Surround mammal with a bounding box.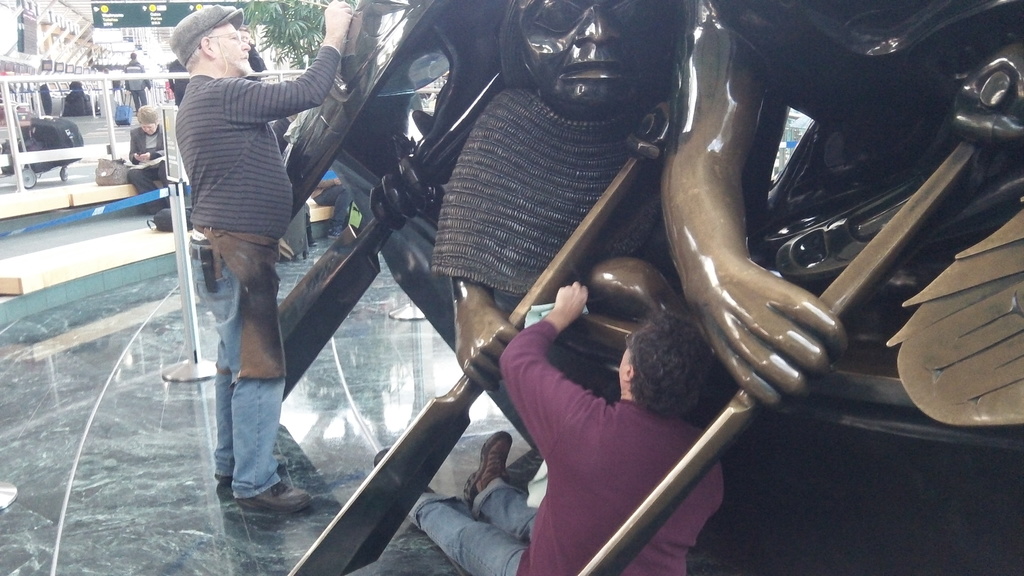
select_region(235, 24, 266, 83).
